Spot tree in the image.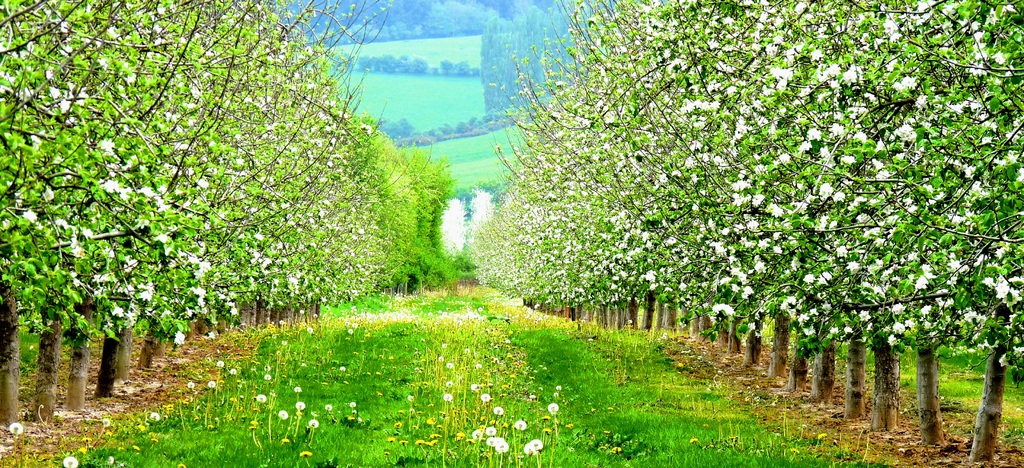
tree found at (733,23,875,410).
